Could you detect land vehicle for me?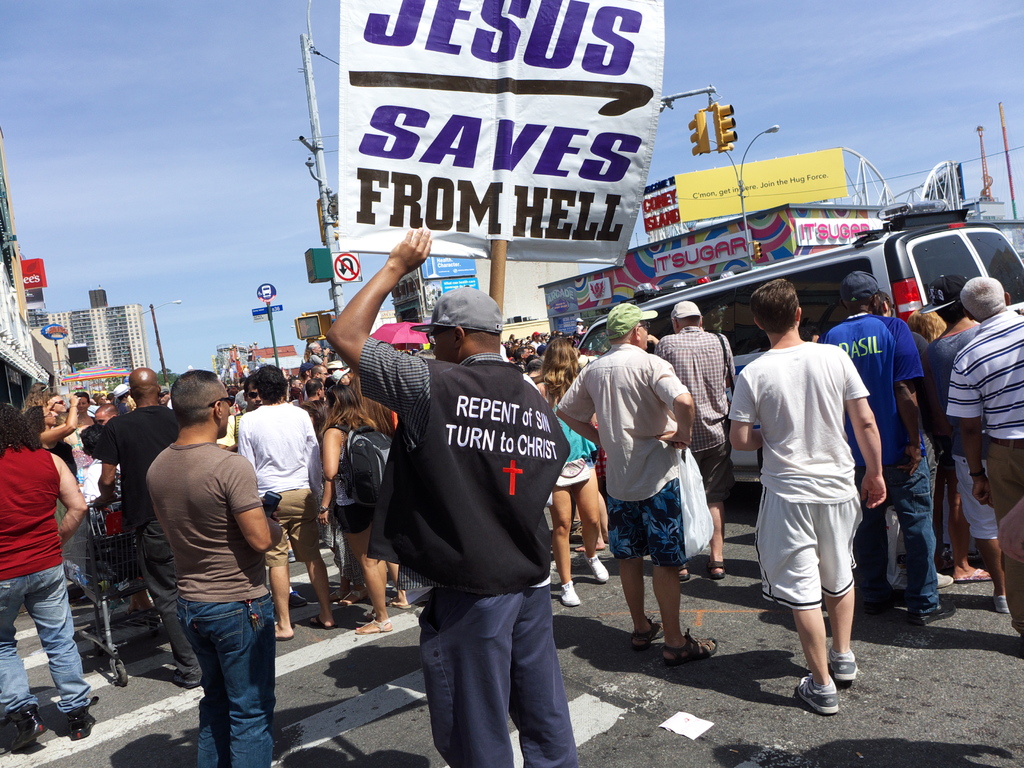
Detection result: <region>572, 155, 1023, 531</region>.
